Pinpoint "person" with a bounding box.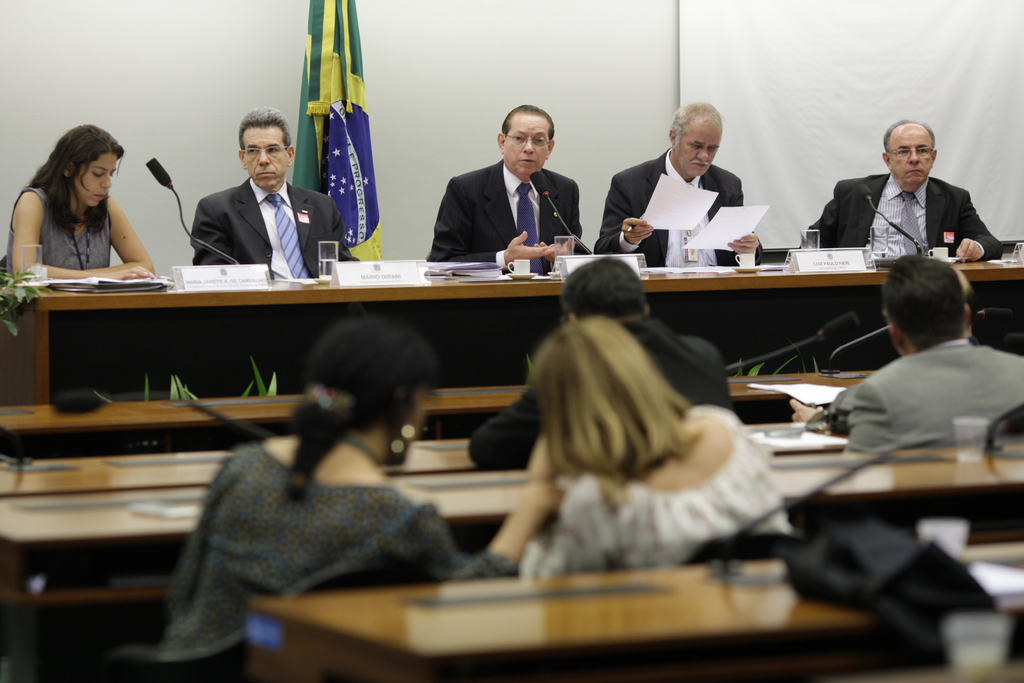
792:120:1009:265.
